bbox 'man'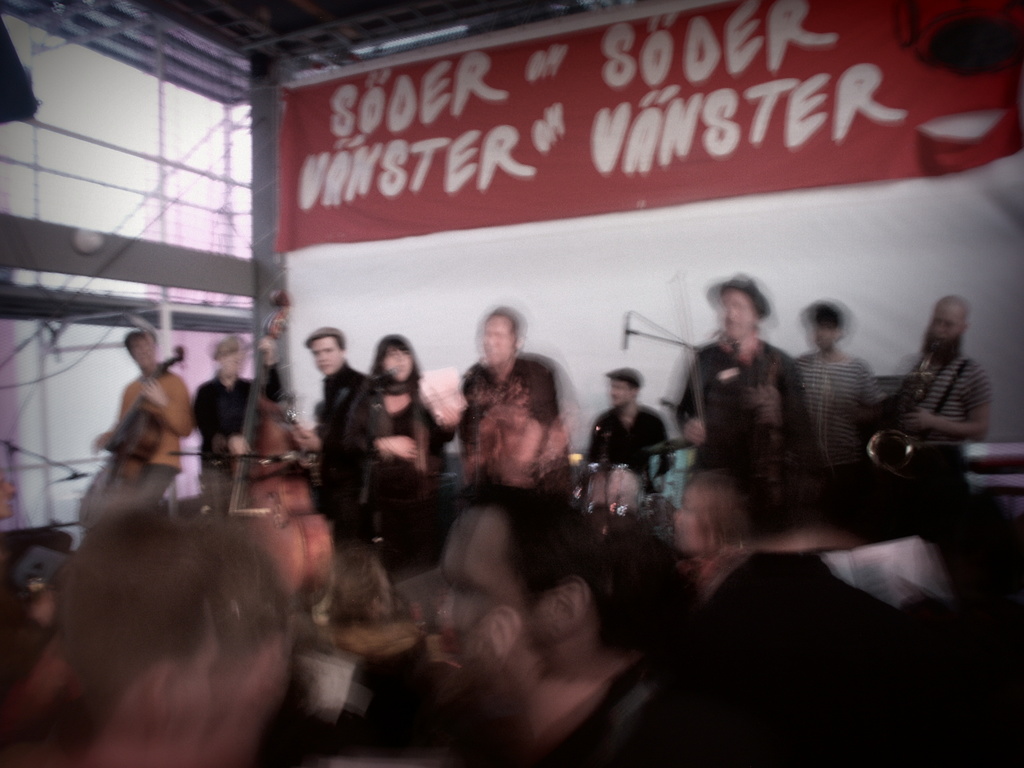
447, 319, 583, 543
